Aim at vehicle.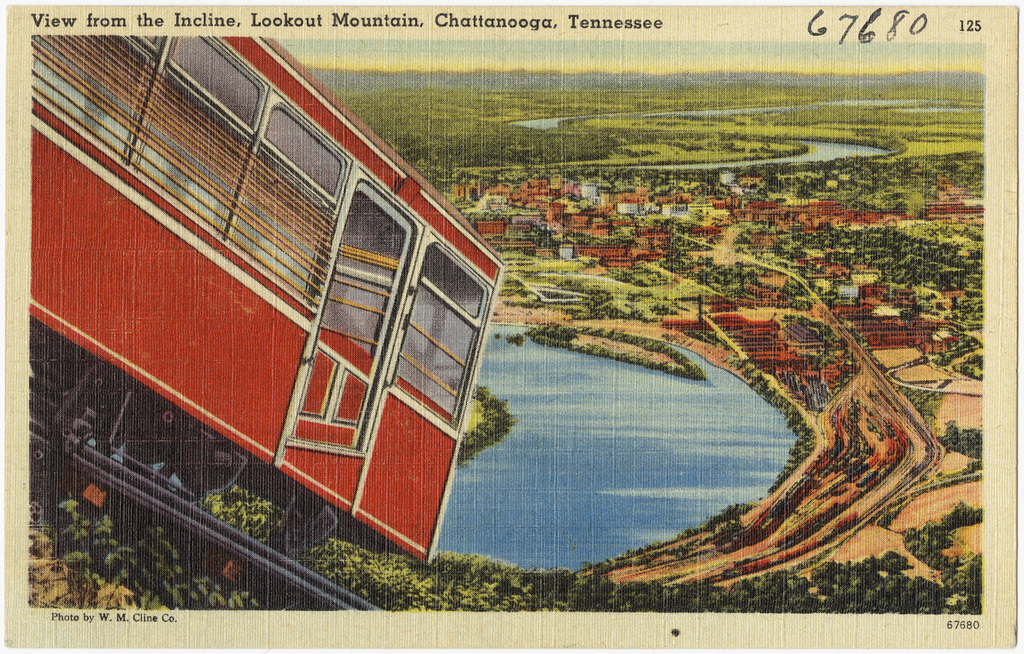
Aimed at pyautogui.locateOnScreen(40, 12, 549, 569).
